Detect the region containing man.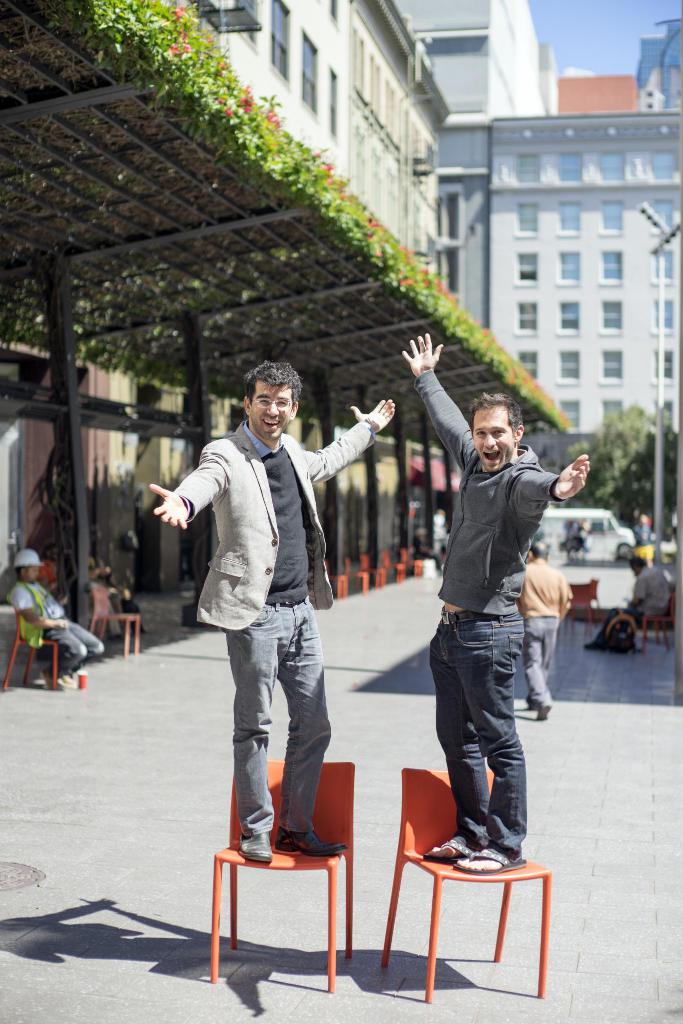
bbox=[157, 355, 400, 881].
